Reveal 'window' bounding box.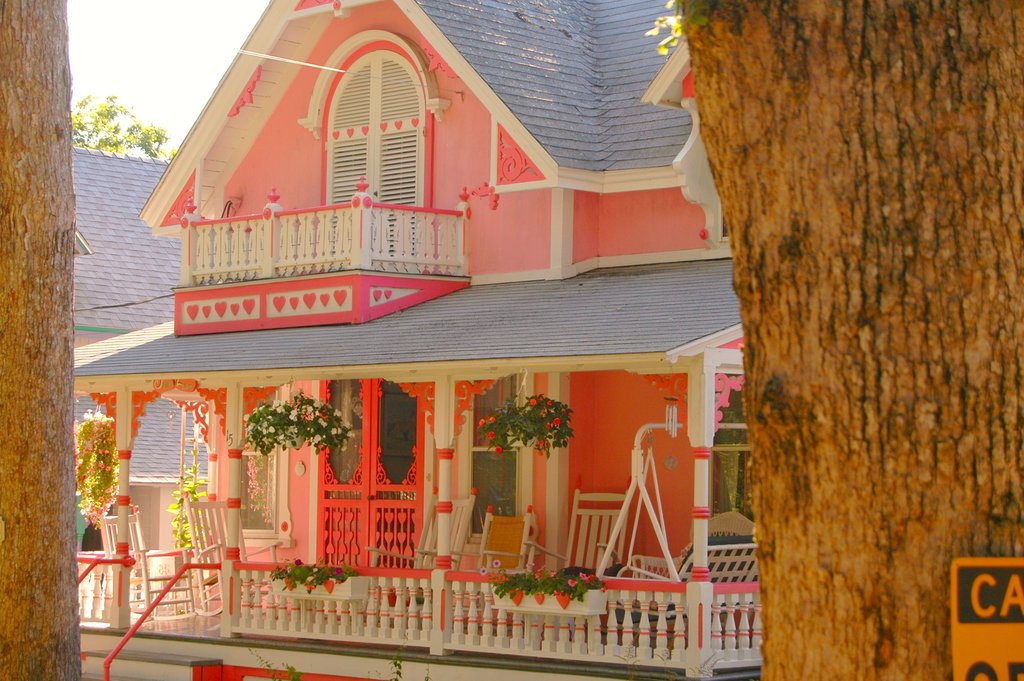
Revealed: (x1=237, y1=407, x2=278, y2=530).
